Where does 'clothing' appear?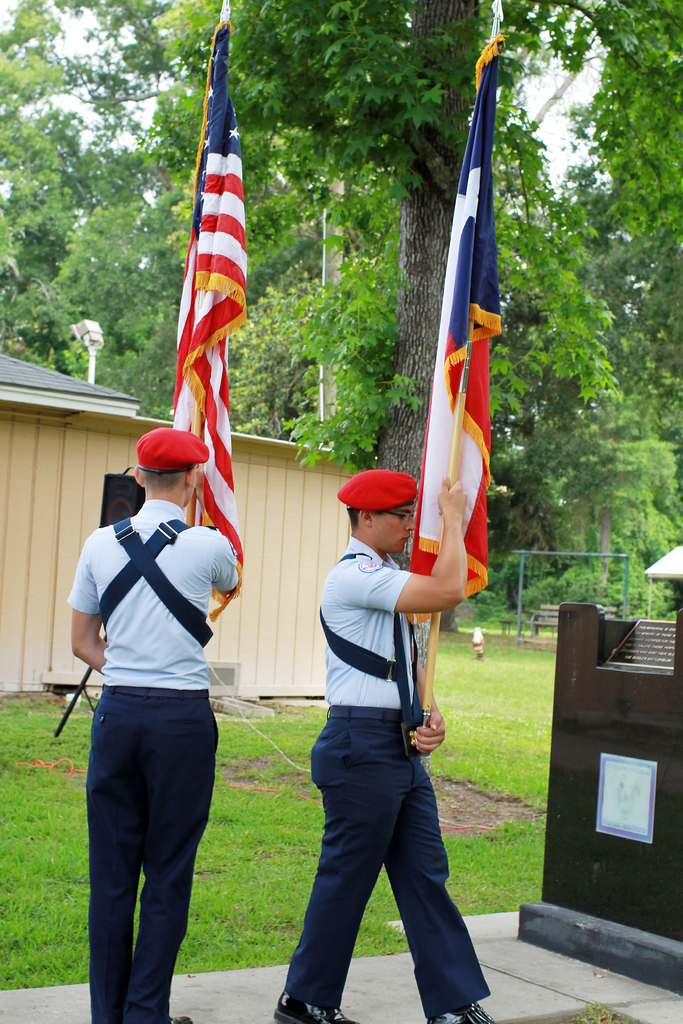
Appears at <bbox>83, 684, 220, 1023</bbox>.
